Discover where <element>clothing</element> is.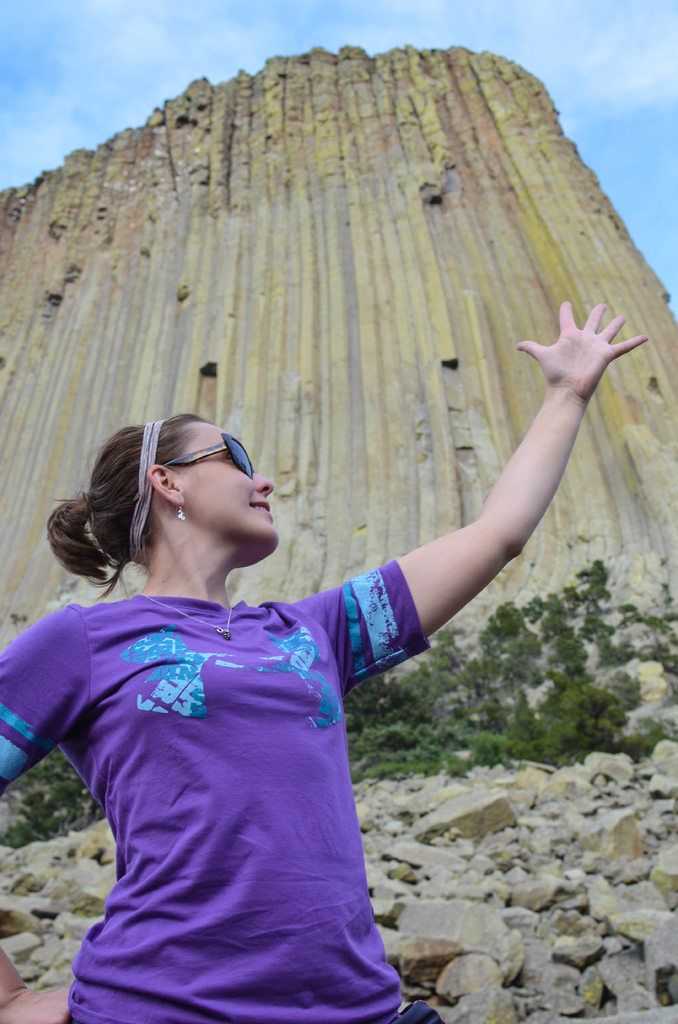
Discovered at 6 491 415 985.
